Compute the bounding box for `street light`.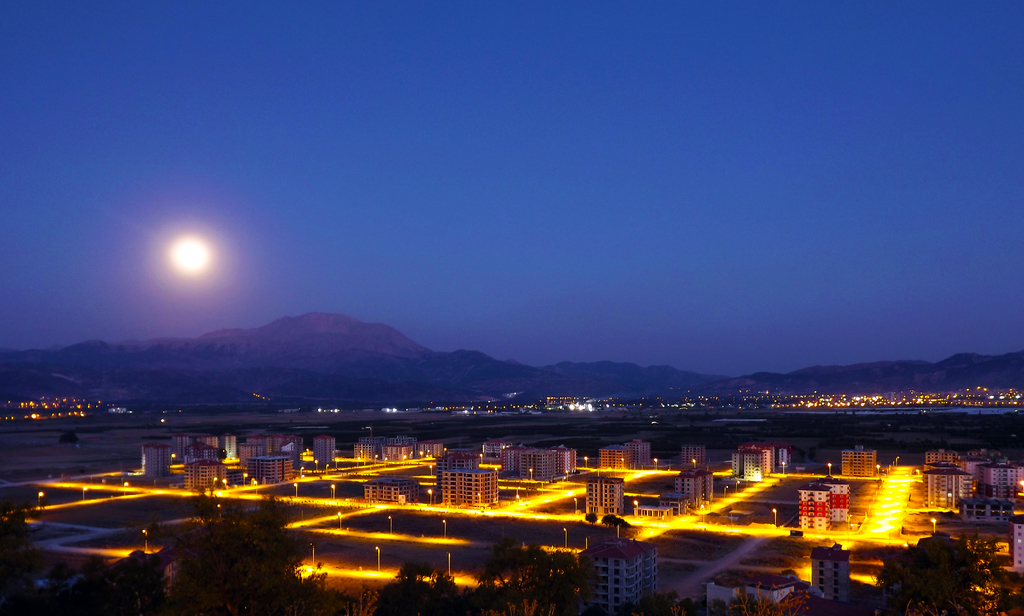
box=[573, 498, 579, 515].
